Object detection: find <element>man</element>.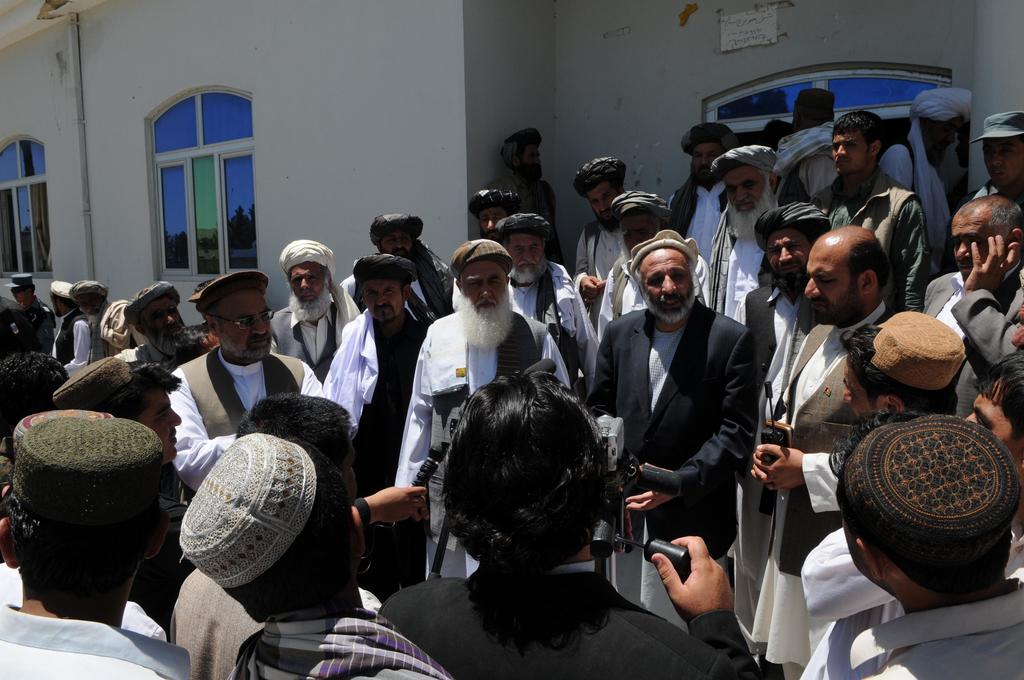
493, 212, 600, 403.
